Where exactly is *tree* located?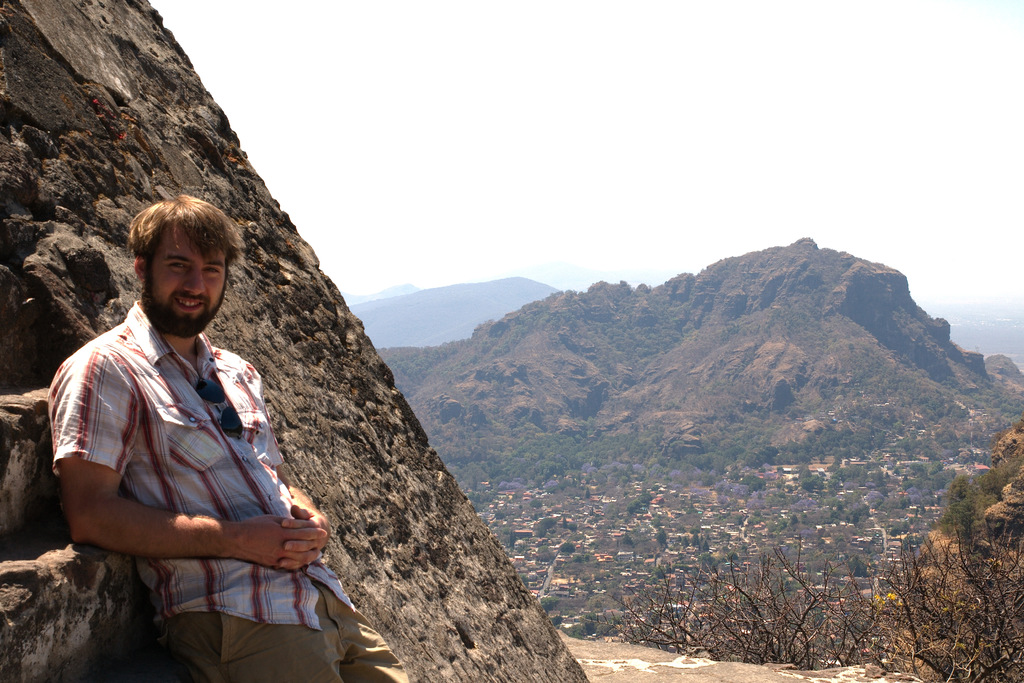
Its bounding box is {"x1": 566, "y1": 518, "x2": 579, "y2": 534}.
